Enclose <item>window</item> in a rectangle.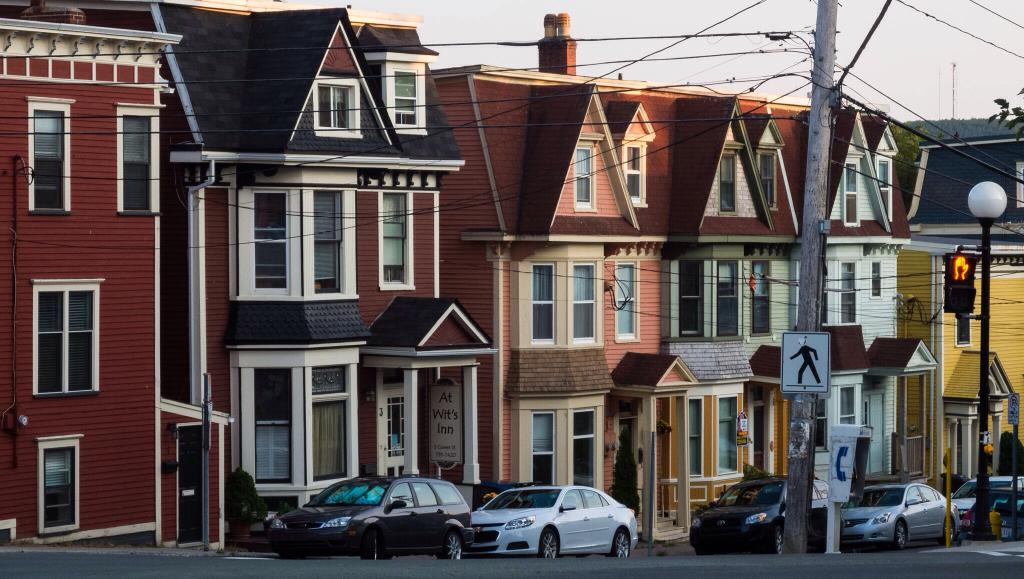
840,389,860,425.
